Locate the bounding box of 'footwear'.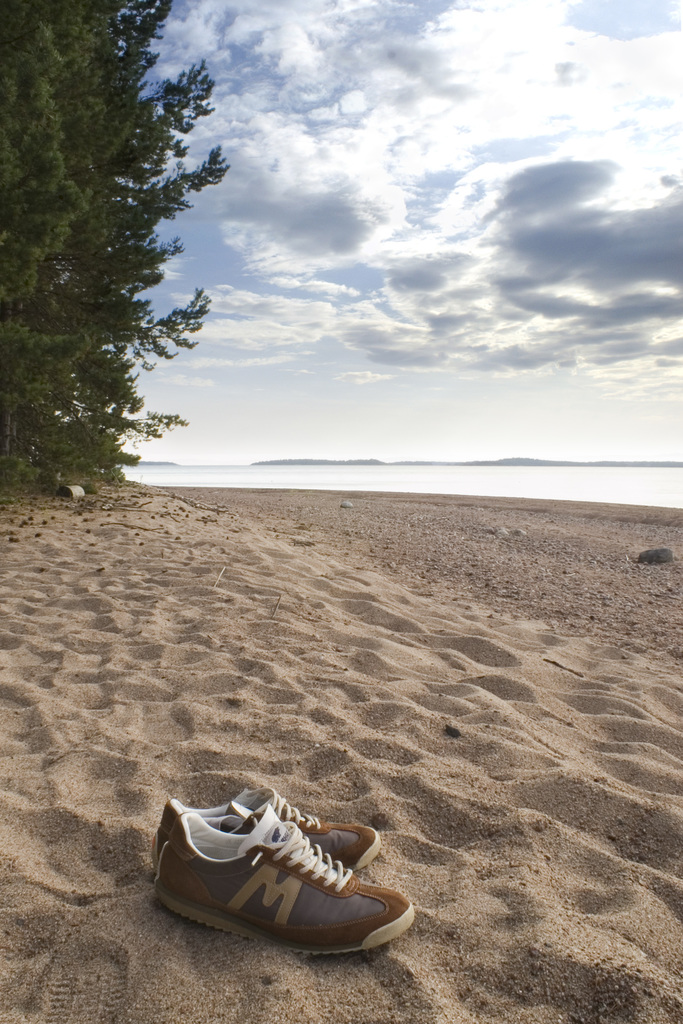
Bounding box: [151,788,384,876].
